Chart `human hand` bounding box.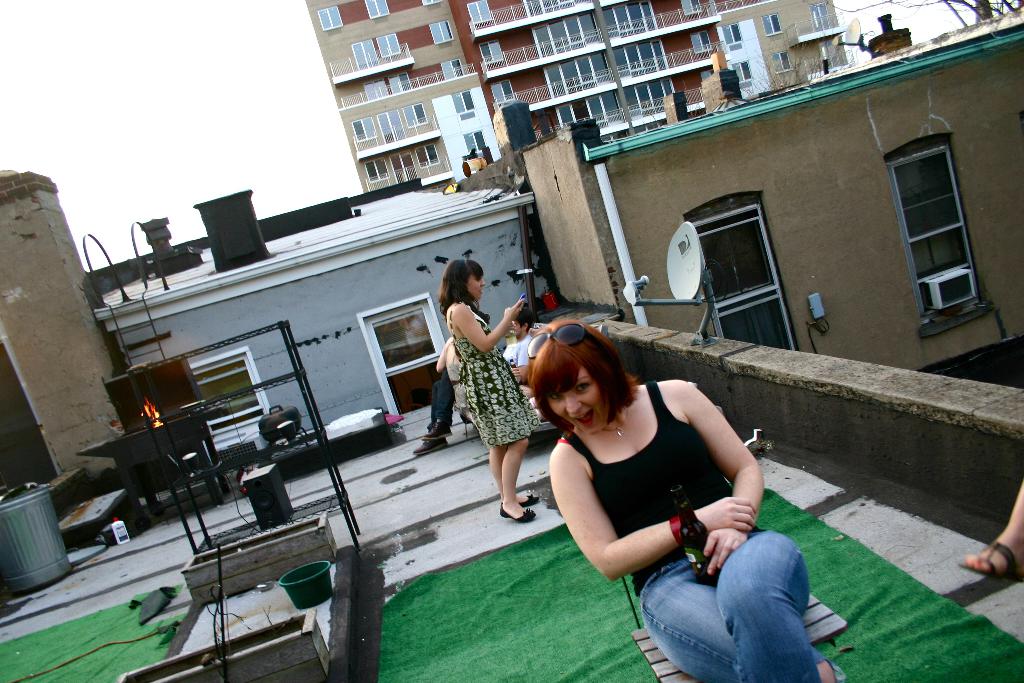
Charted: rect(510, 368, 523, 383).
